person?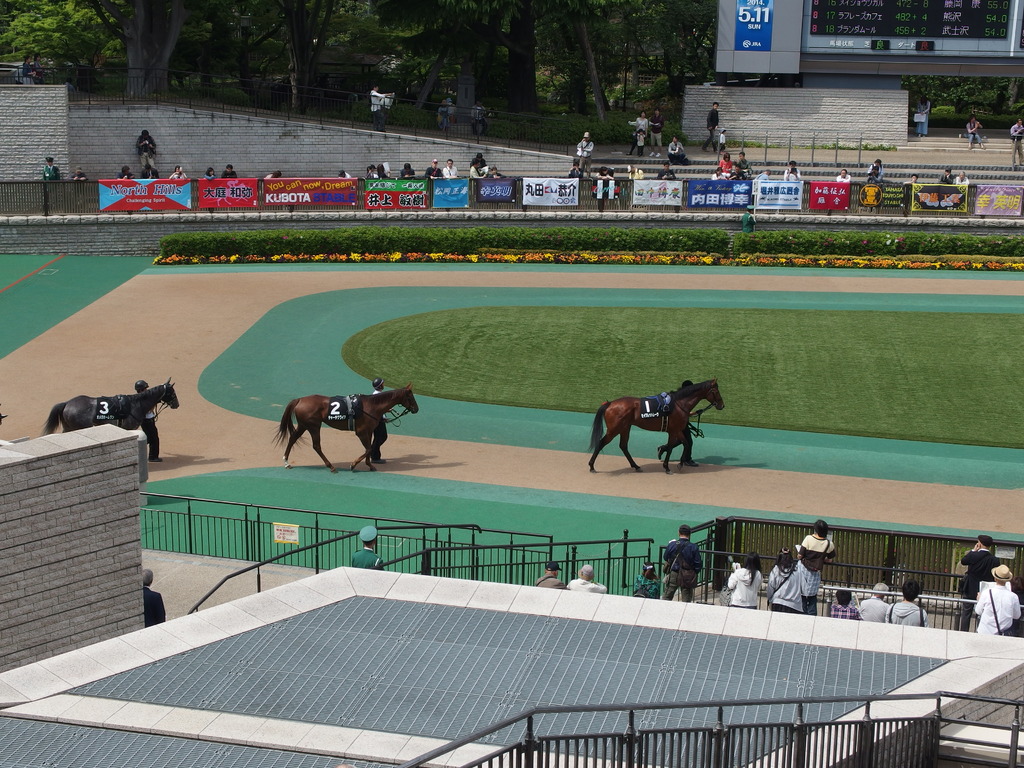
<bbox>337, 152, 509, 180</bbox>
